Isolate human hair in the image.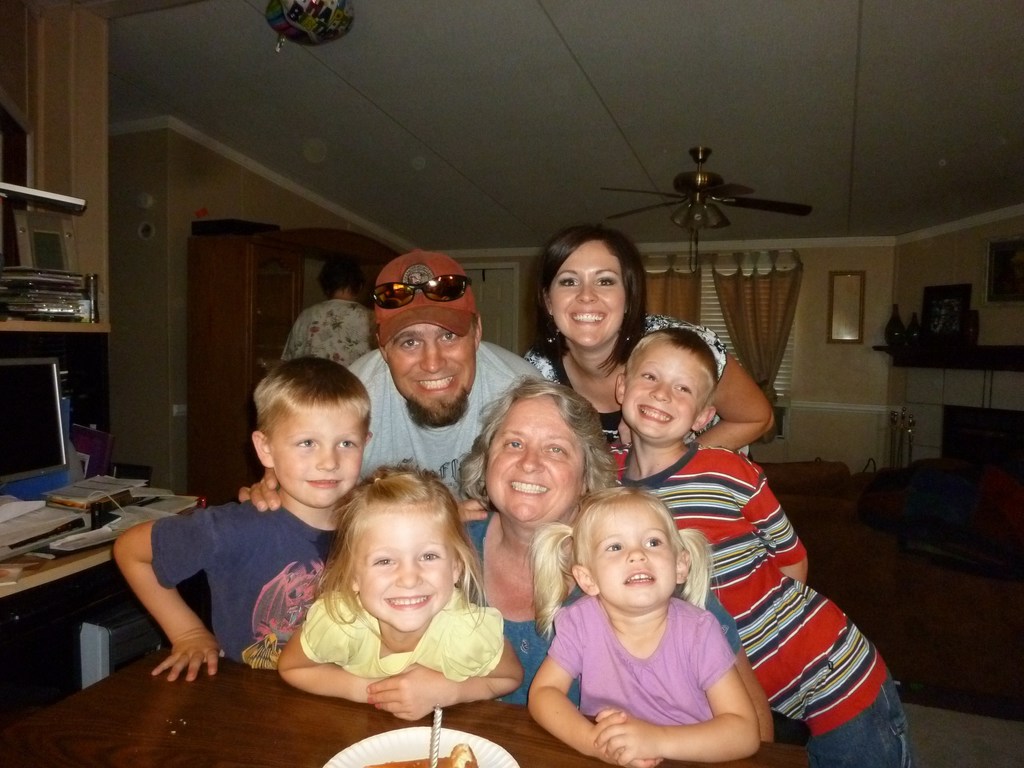
Isolated region: Rect(532, 225, 653, 373).
